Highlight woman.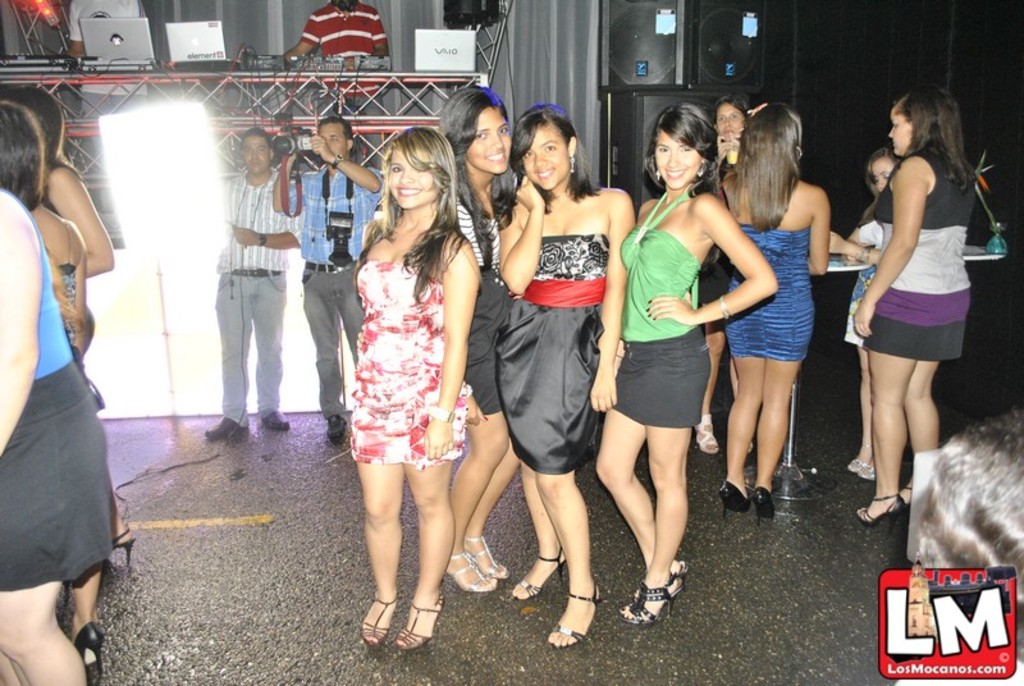
Highlighted region: crop(0, 99, 109, 677).
